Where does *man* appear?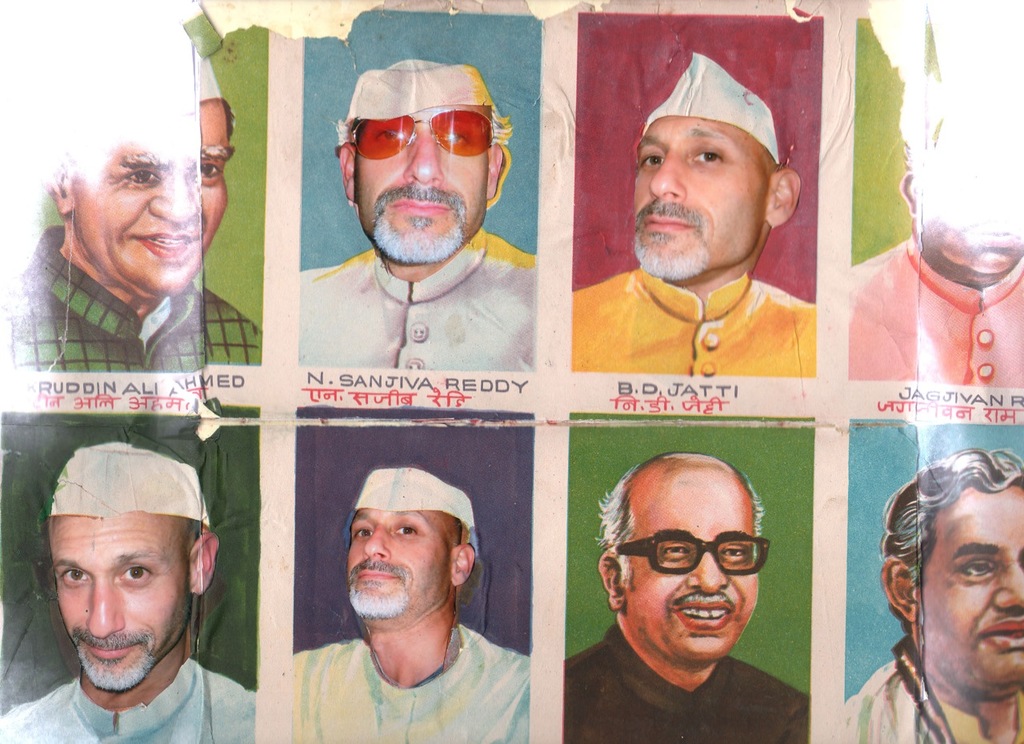
Appears at (4,437,246,743).
